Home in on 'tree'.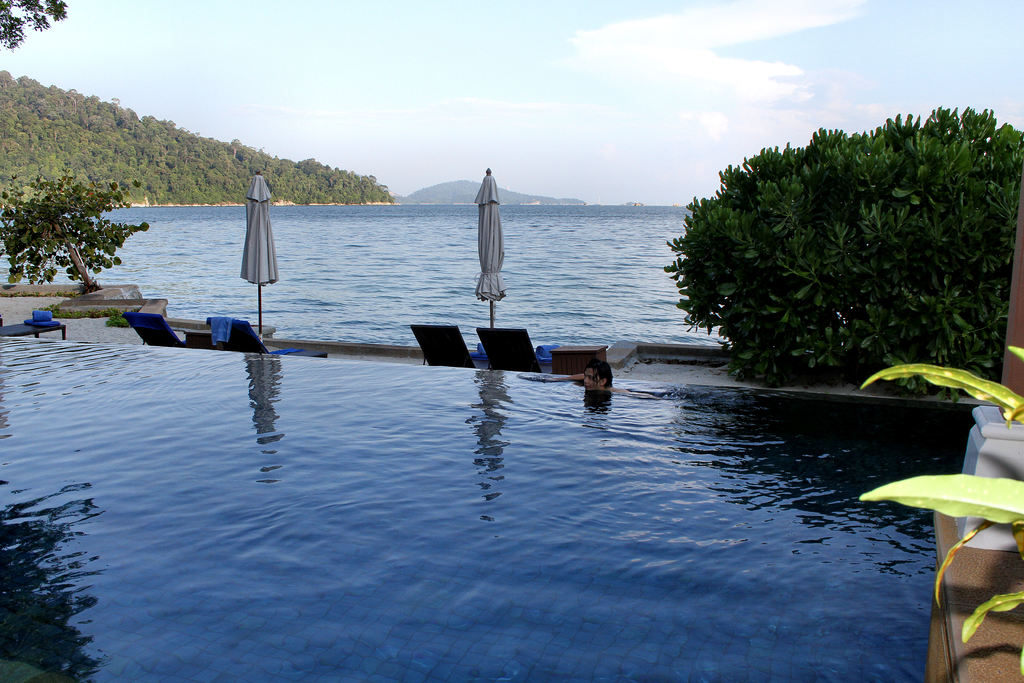
Homed in at left=664, top=104, right=1023, bottom=397.
